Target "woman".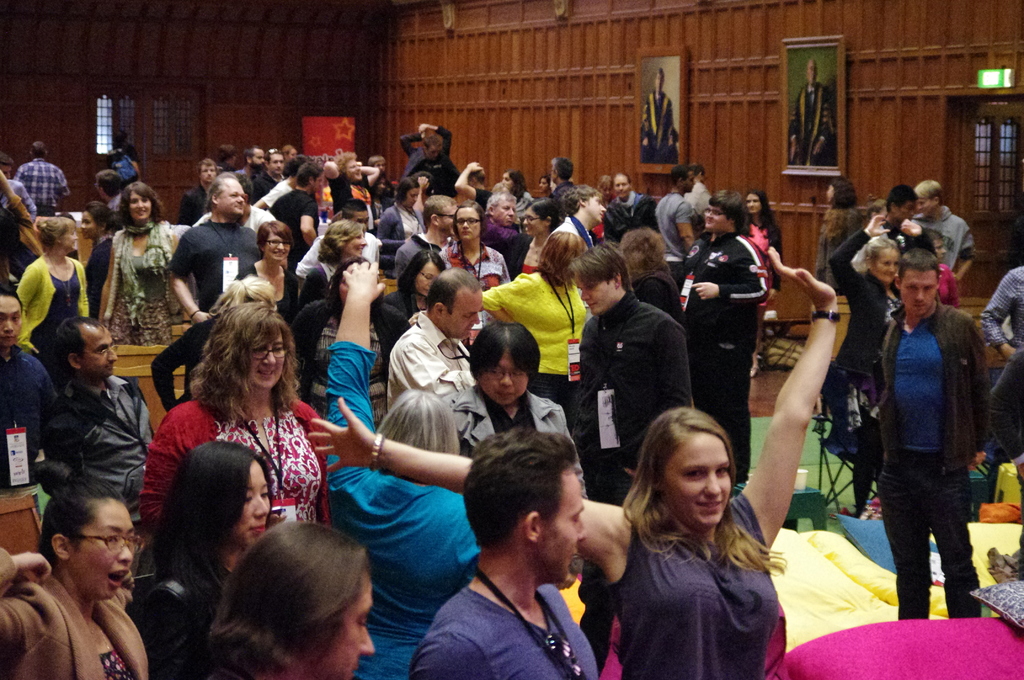
Target region: box(0, 457, 154, 679).
